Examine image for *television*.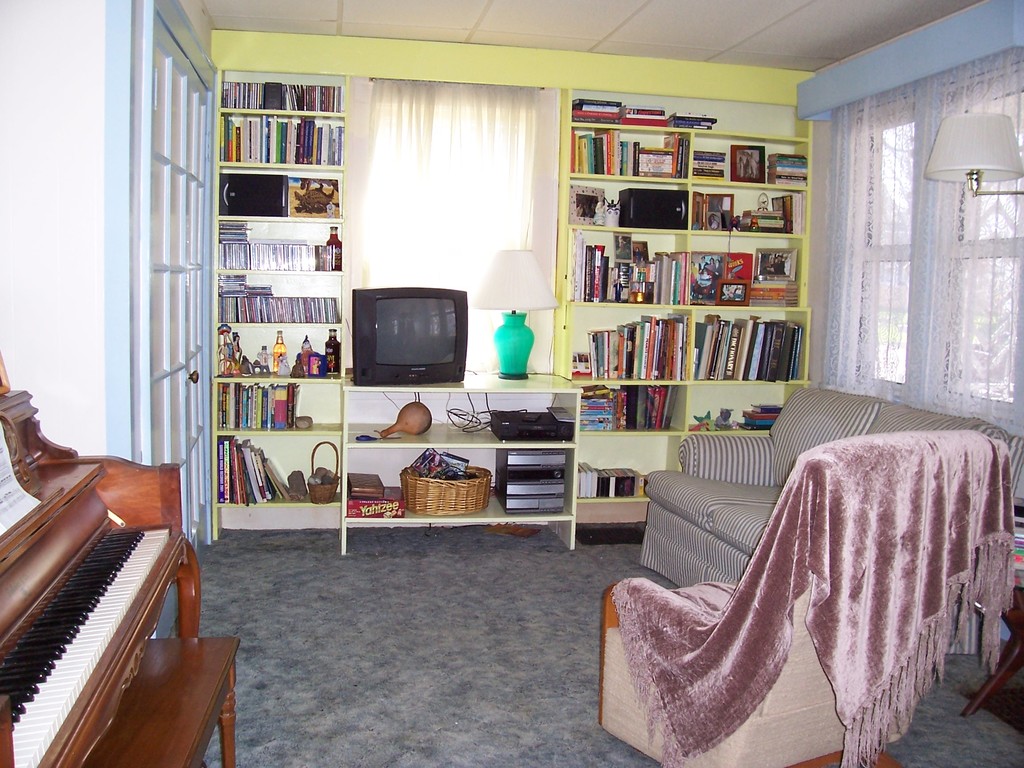
Examination result: <box>351,284,467,385</box>.
